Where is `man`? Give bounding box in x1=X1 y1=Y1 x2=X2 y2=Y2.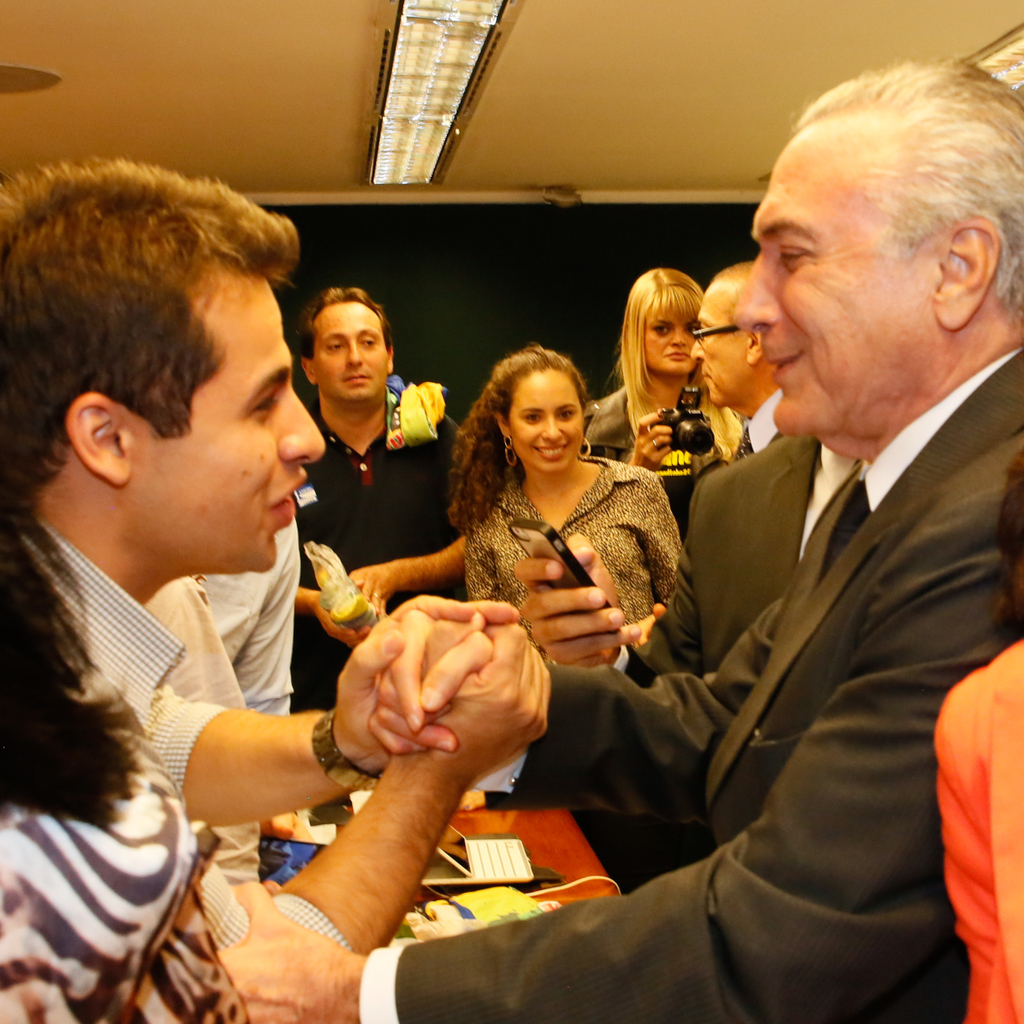
x1=213 y1=61 x2=1023 y2=1023.
